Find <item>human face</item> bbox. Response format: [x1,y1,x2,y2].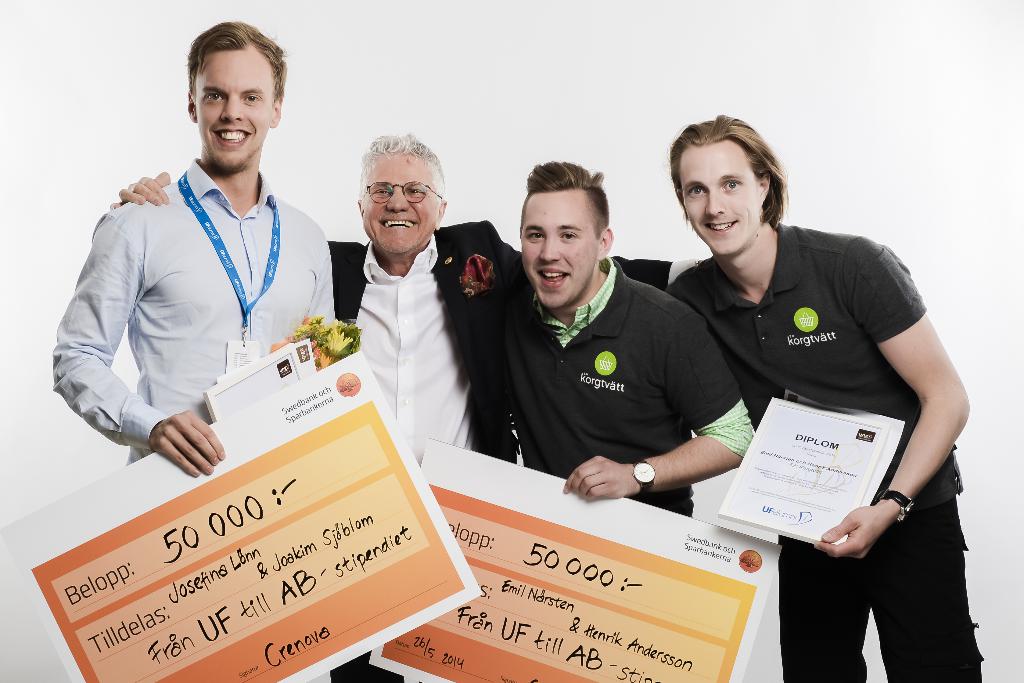
[519,190,601,315].
